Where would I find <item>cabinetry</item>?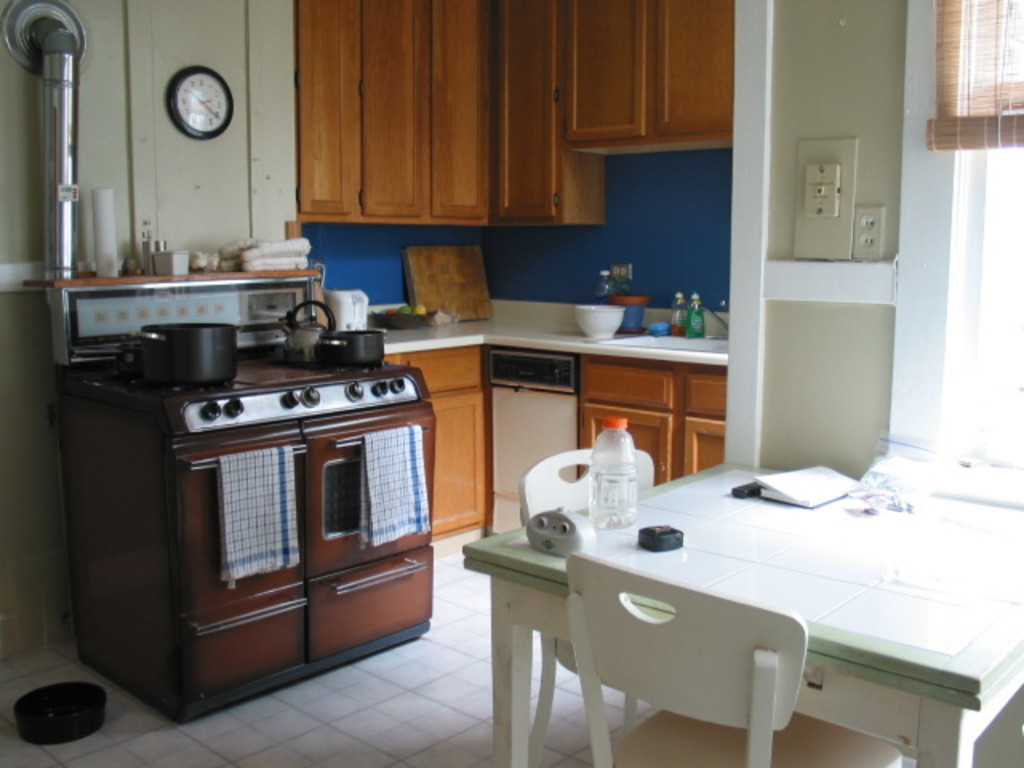
At Rect(584, 358, 670, 406).
